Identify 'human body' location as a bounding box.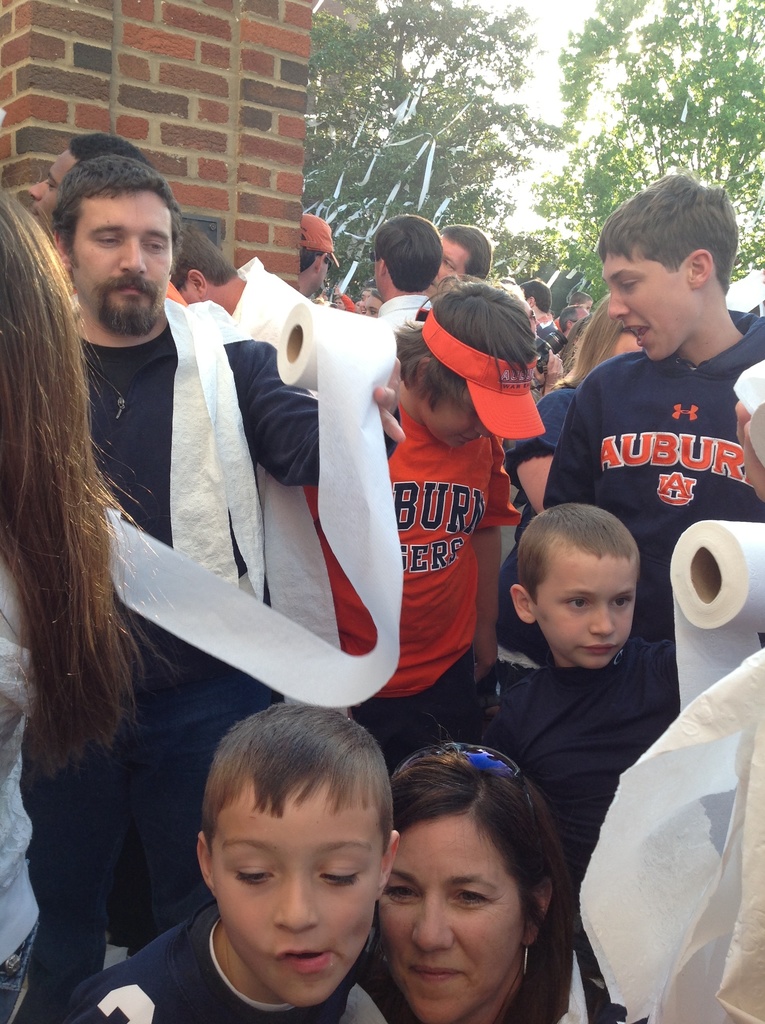
locate(169, 214, 325, 356).
